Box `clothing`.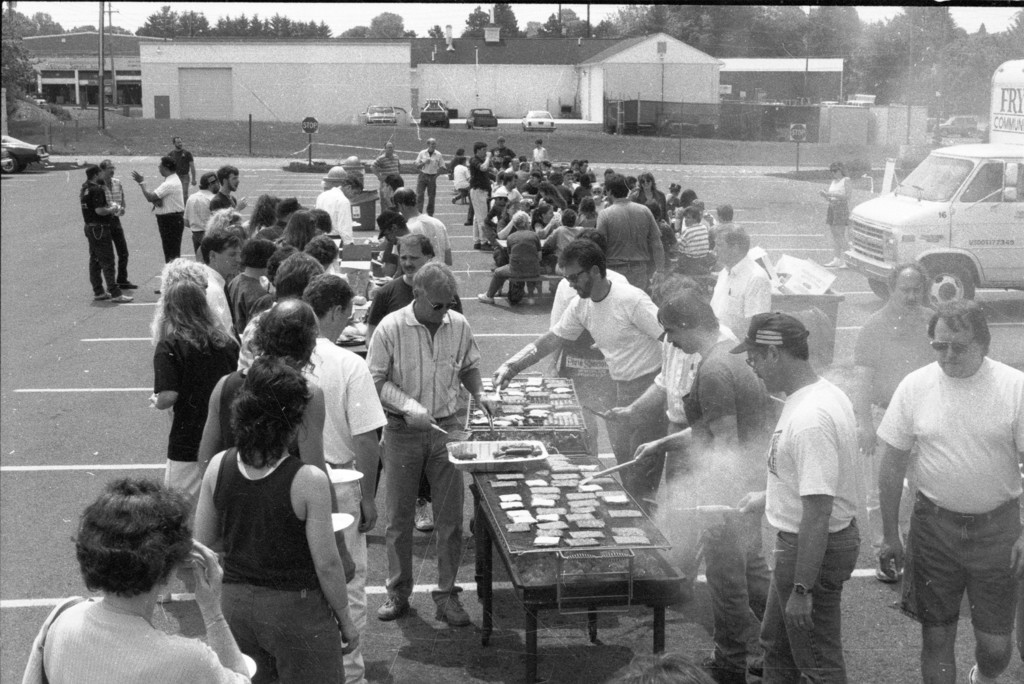
(left=467, top=164, right=486, bottom=240).
